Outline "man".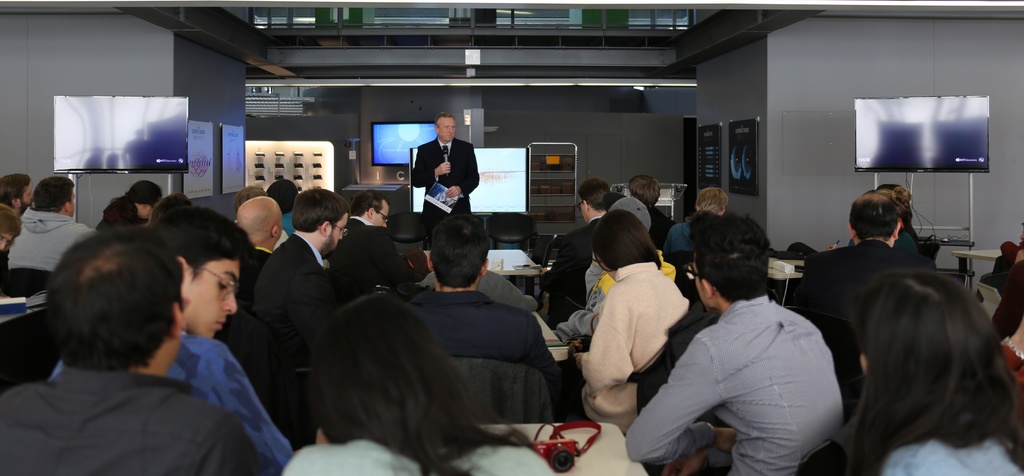
Outline: <box>230,198,283,308</box>.
